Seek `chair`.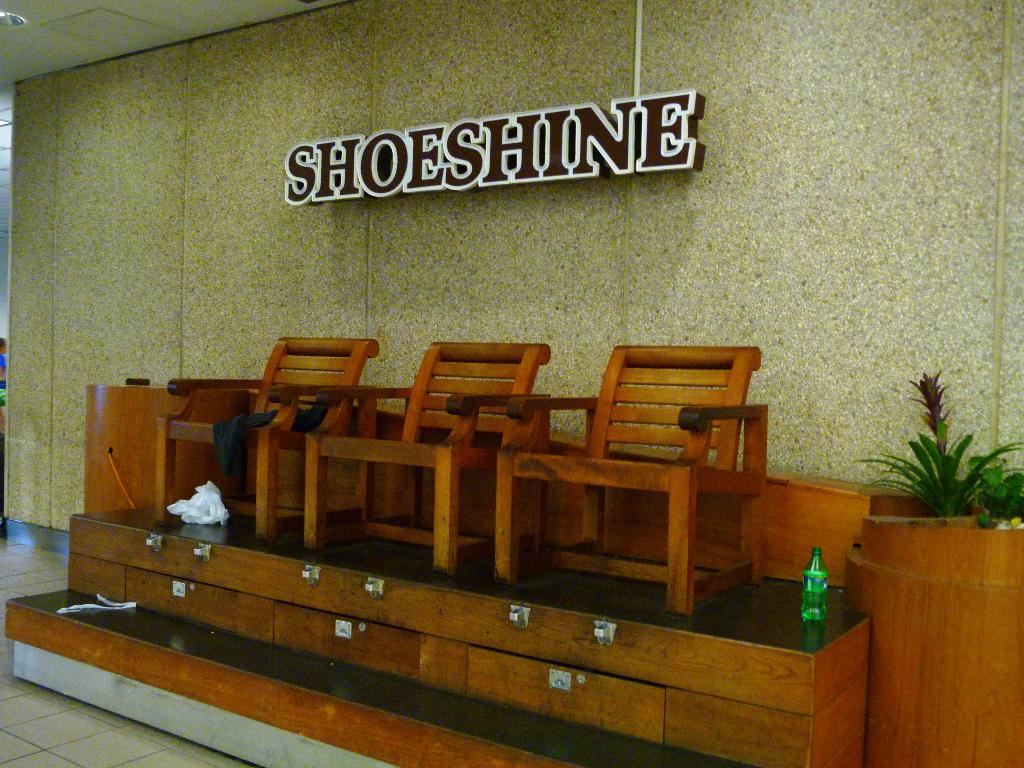
148,335,381,534.
